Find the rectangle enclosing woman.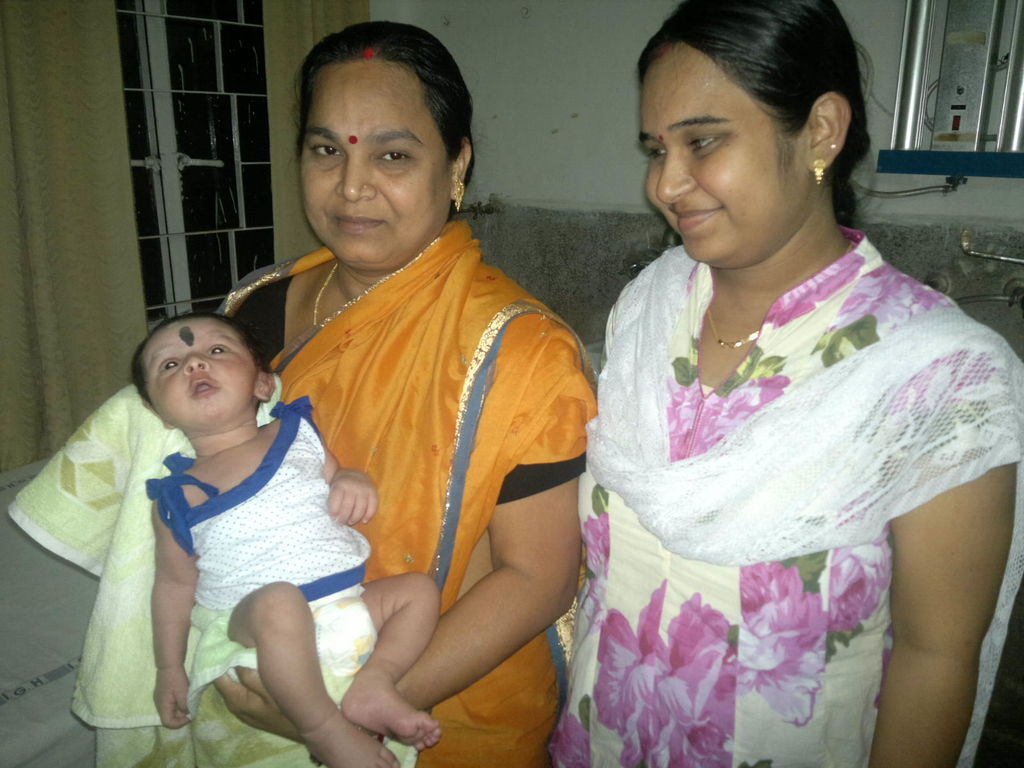
[218,19,591,767].
